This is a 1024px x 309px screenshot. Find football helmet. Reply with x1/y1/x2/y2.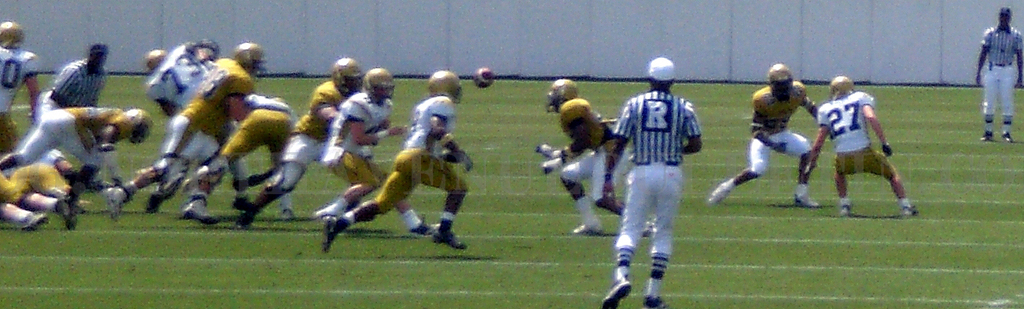
194/35/221/68.
